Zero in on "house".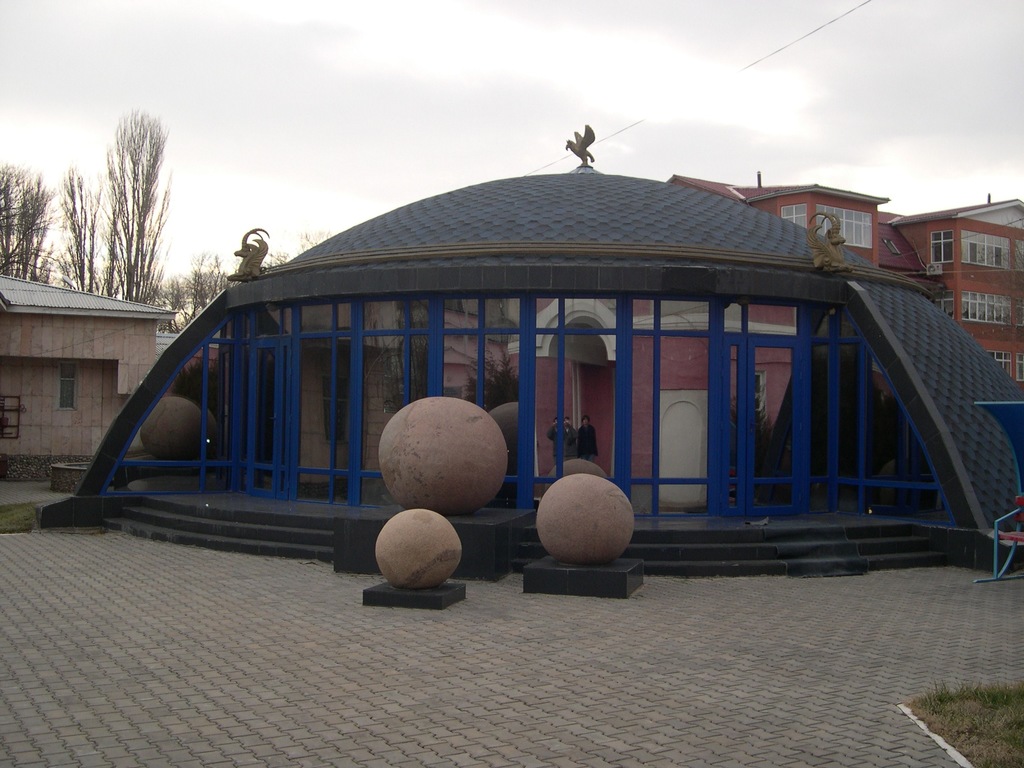
Zeroed in: crop(75, 103, 1018, 566).
